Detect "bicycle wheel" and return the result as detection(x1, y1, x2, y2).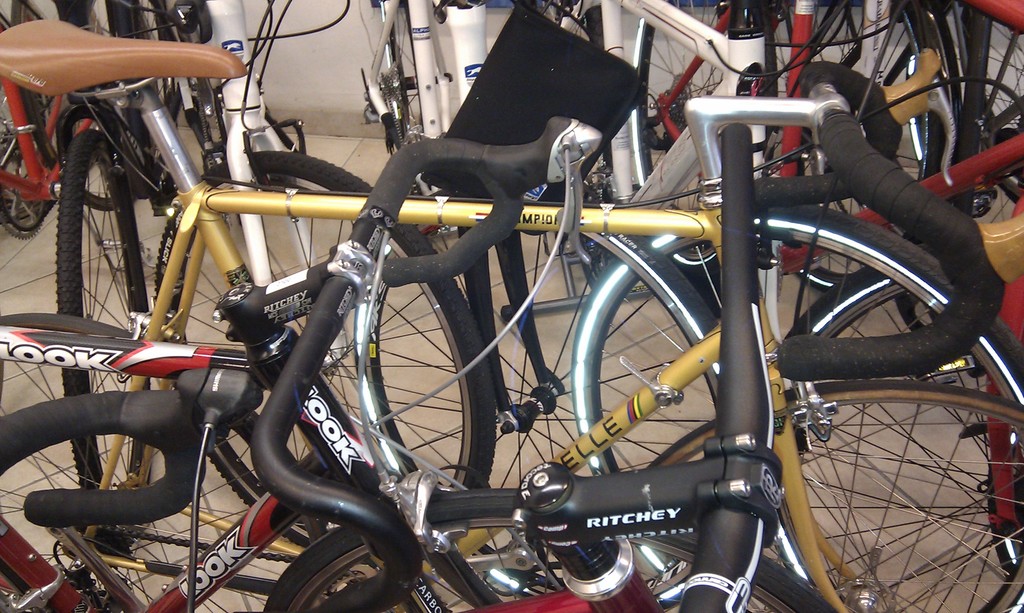
detection(627, 0, 778, 282).
